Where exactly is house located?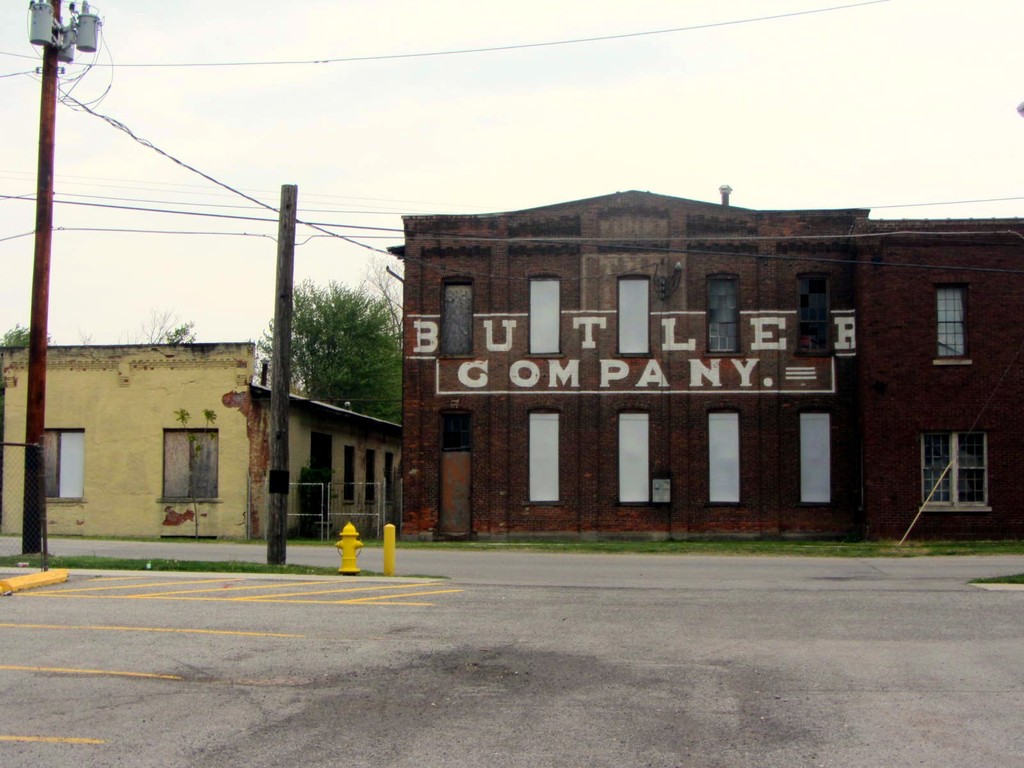
Its bounding box is (387,187,1023,539).
